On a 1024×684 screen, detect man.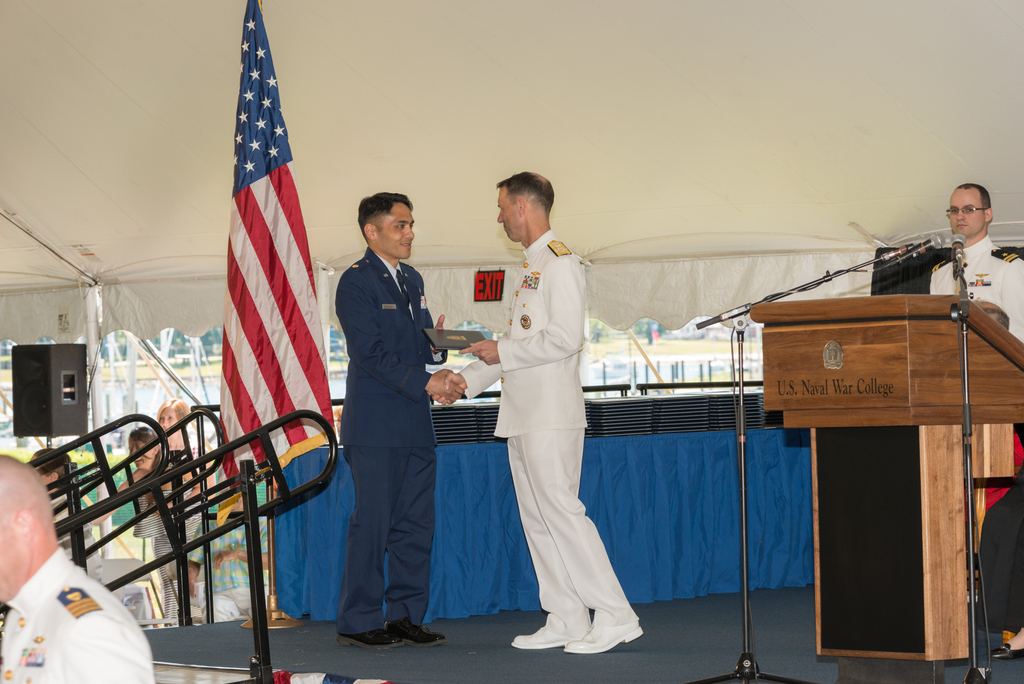
428:171:645:653.
